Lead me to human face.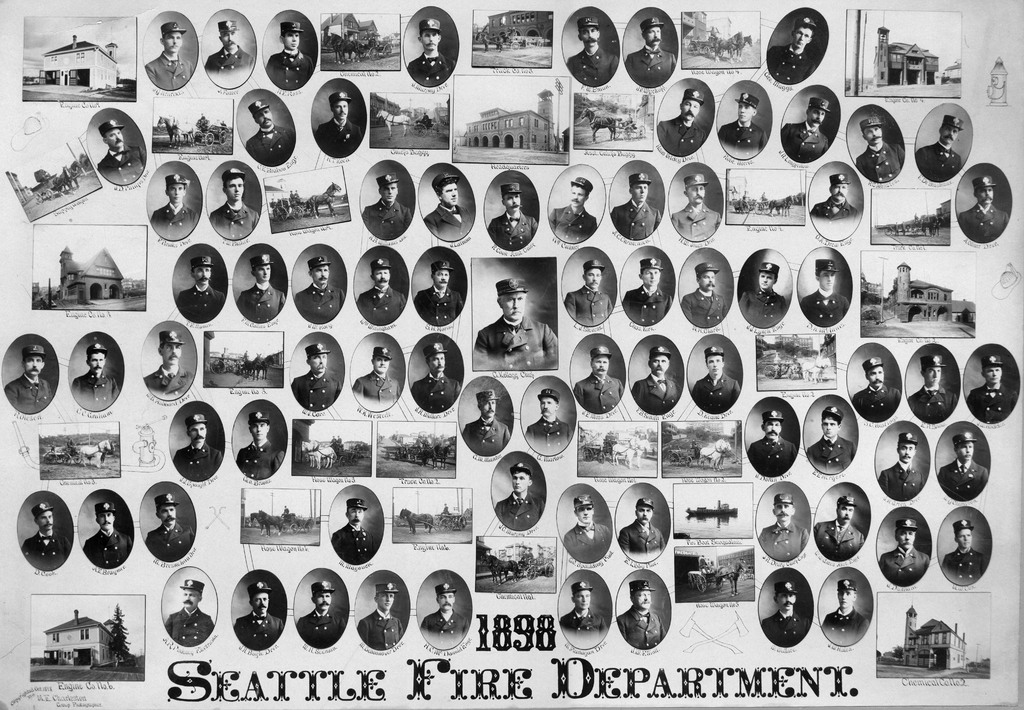
Lead to locate(776, 503, 793, 522).
